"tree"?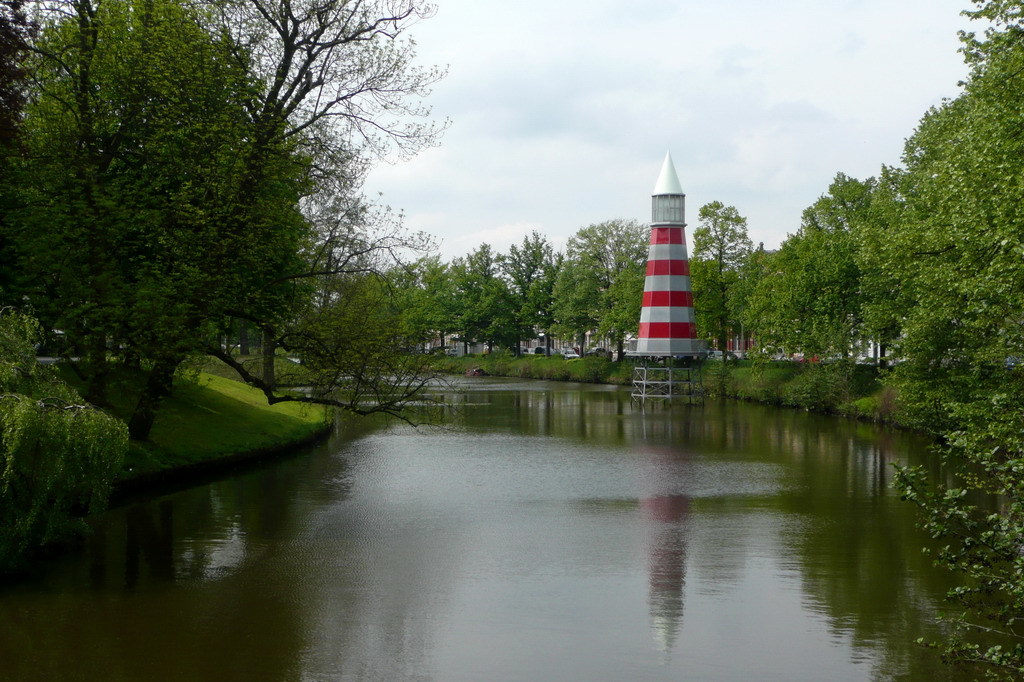
bbox(186, 0, 484, 407)
